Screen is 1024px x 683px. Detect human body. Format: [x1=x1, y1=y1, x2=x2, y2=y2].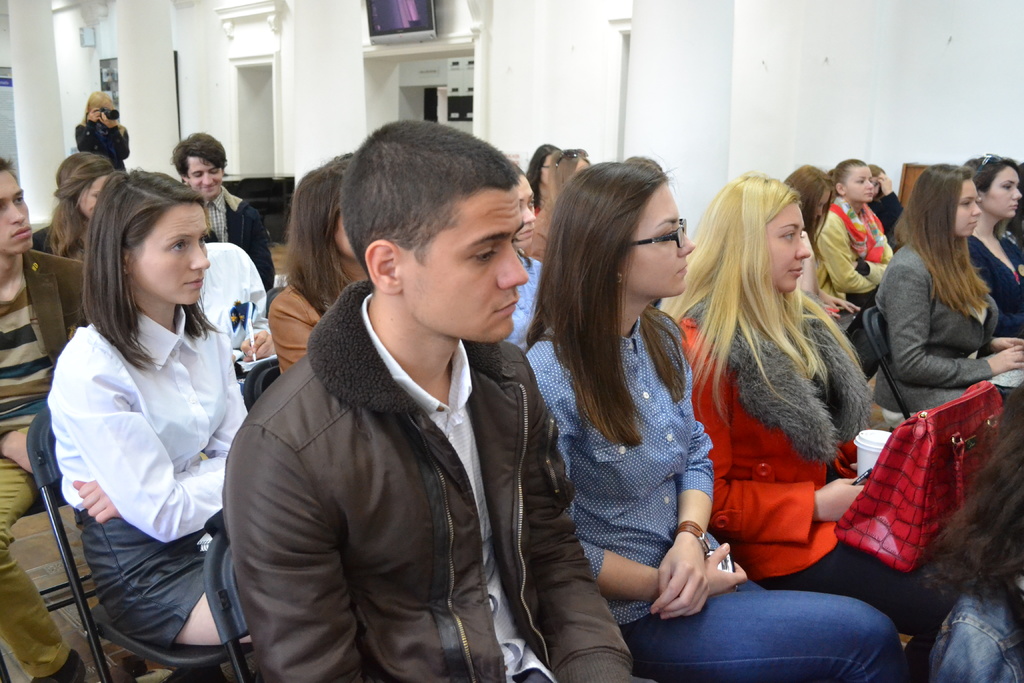
[x1=671, y1=170, x2=973, y2=670].
